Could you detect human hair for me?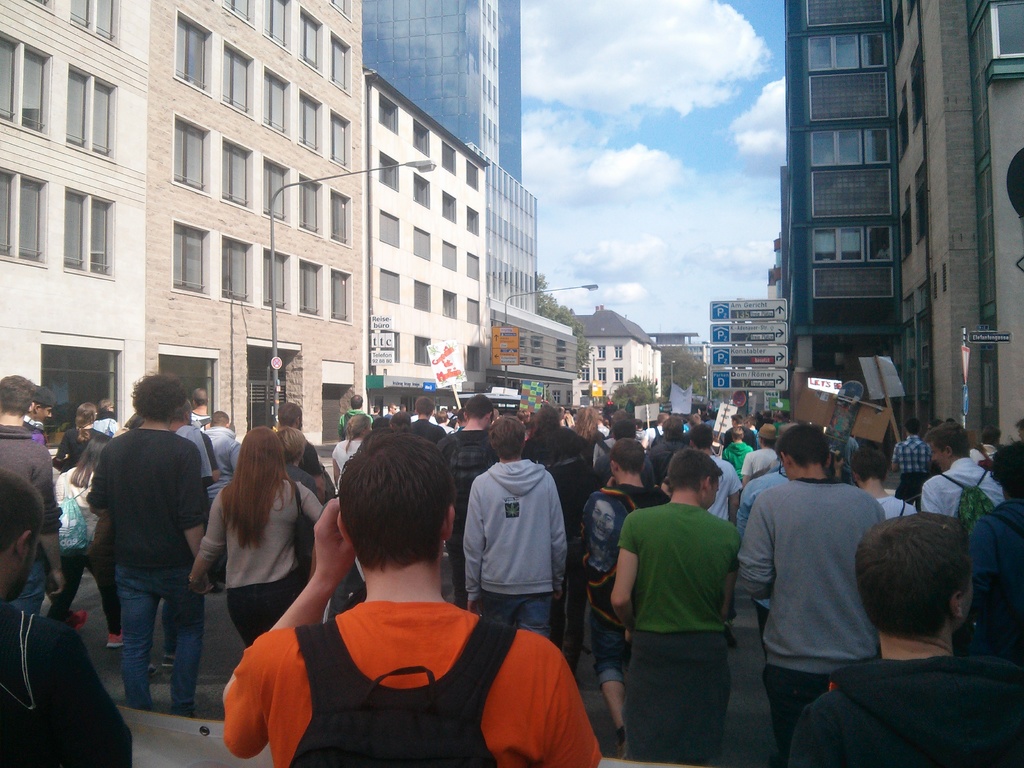
Detection result: x1=847 y1=451 x2=892 y2=482.
